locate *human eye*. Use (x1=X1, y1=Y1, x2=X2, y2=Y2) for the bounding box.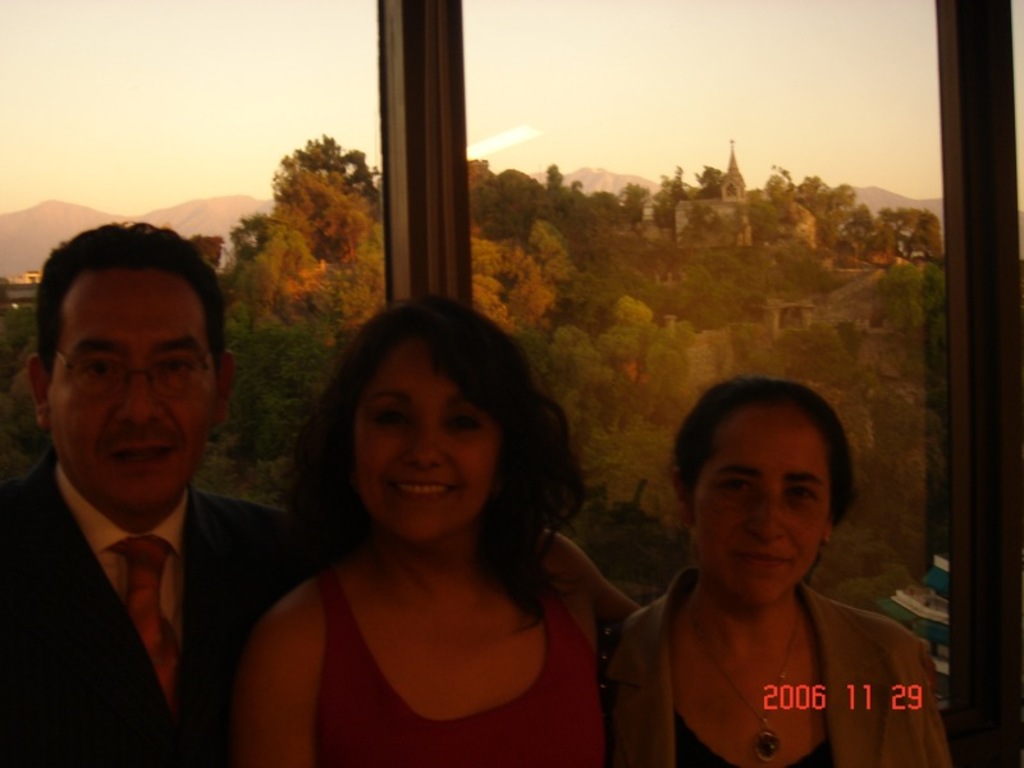
(x1=83, y1=357, x2=122, y2=381).
